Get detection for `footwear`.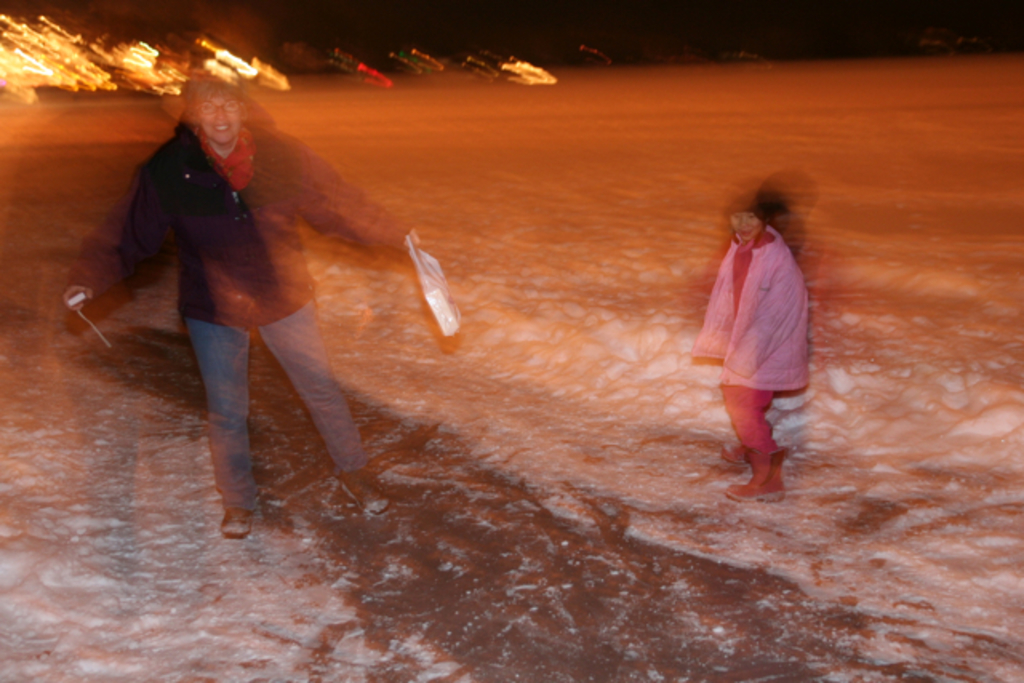
Detection: detection(219, 507, 251, 541).
